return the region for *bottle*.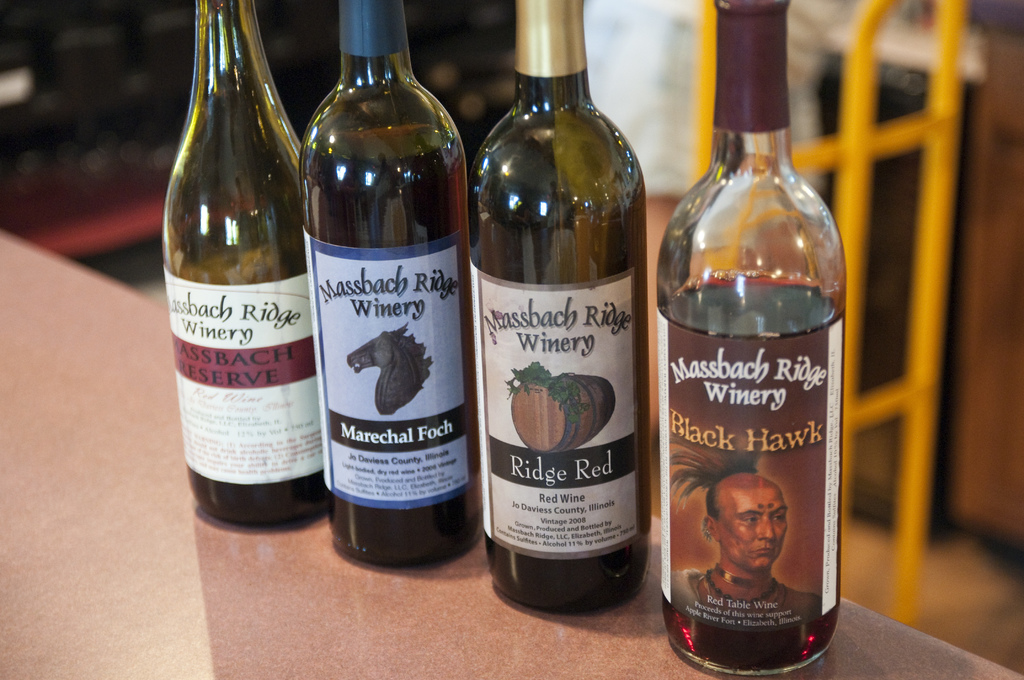
locate(659, 20, 851, 674).
